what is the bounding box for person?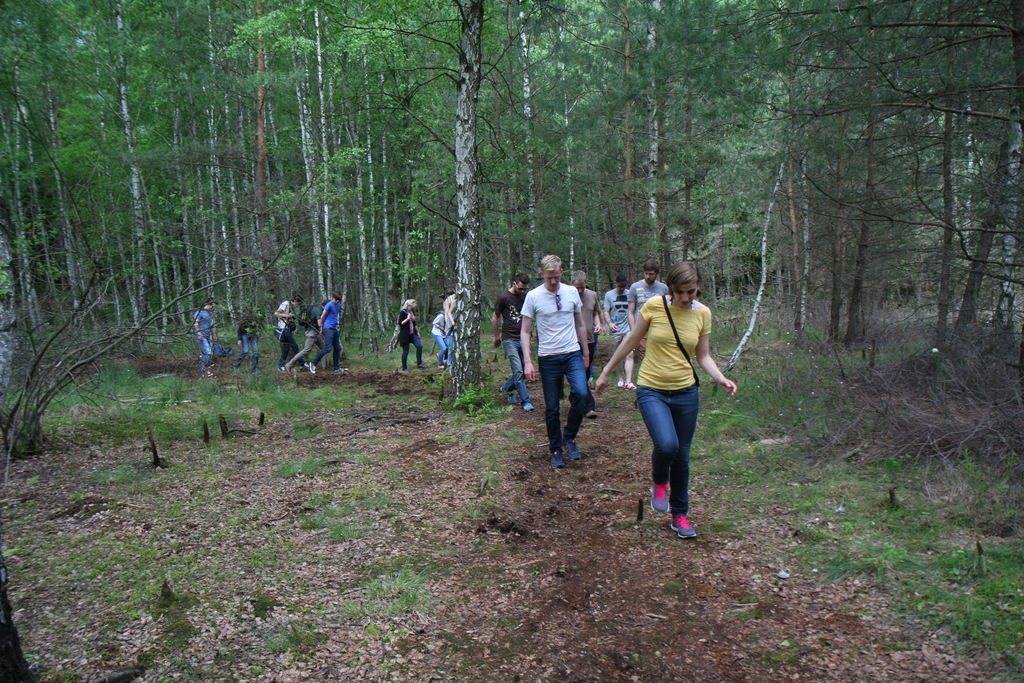
278 295 330 373.
